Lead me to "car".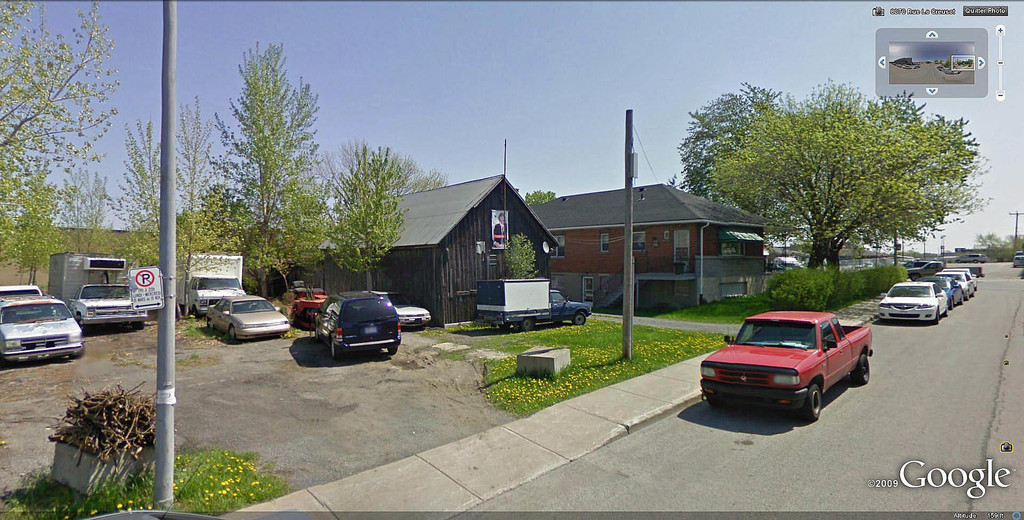
Lead to region(955, 254, 988, 264).
